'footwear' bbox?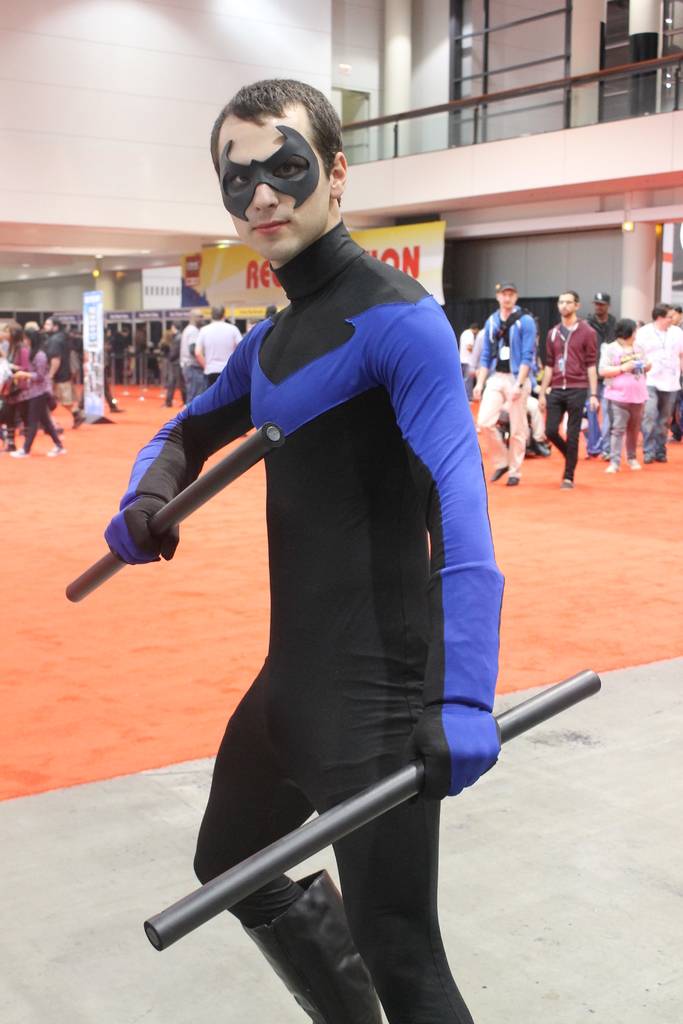
489/467/506/479
